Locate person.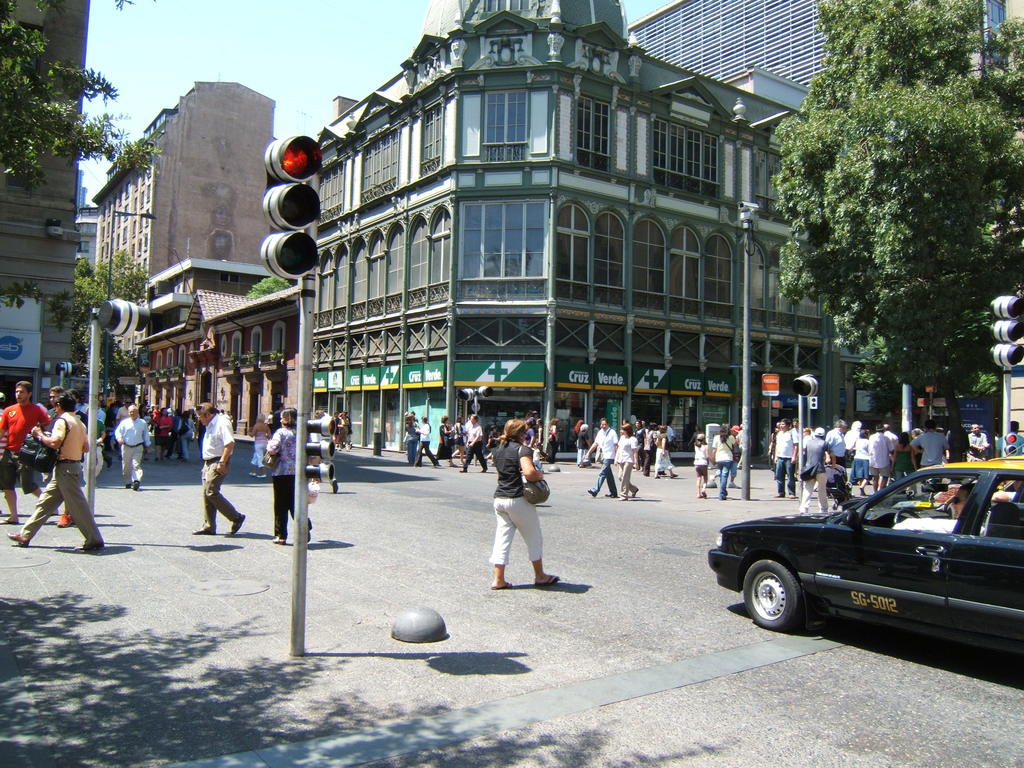
Bounding box: locate(895, 429, 915, 476).
